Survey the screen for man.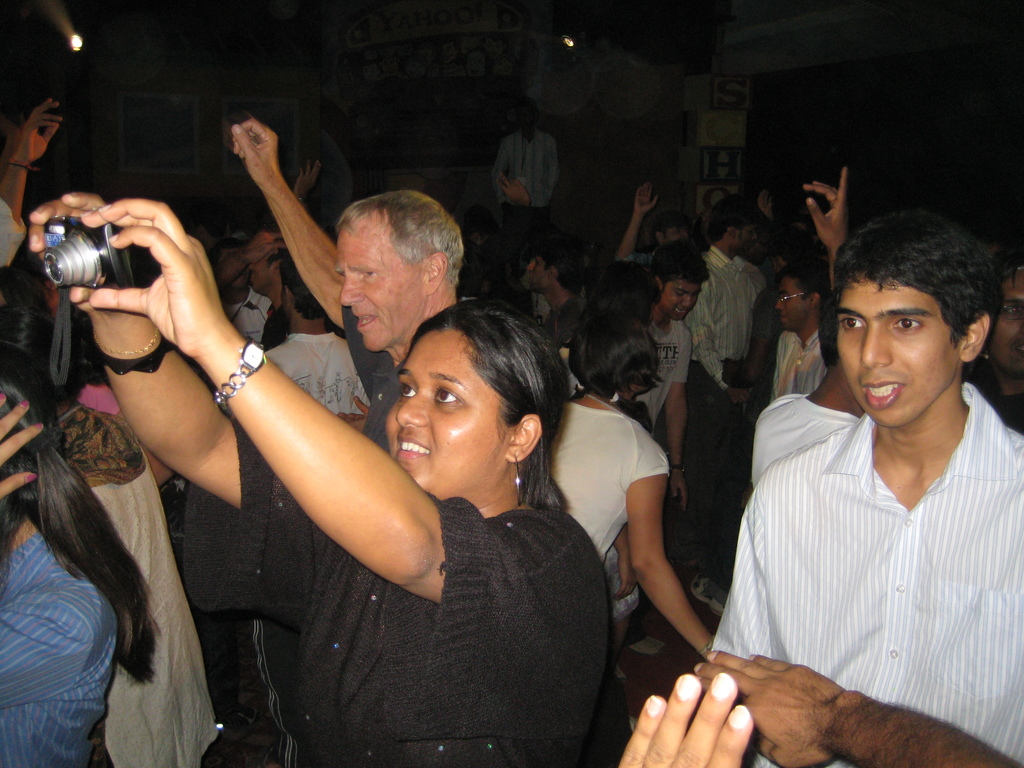
Survey found: bbox=(489, 95, 560, 247).
